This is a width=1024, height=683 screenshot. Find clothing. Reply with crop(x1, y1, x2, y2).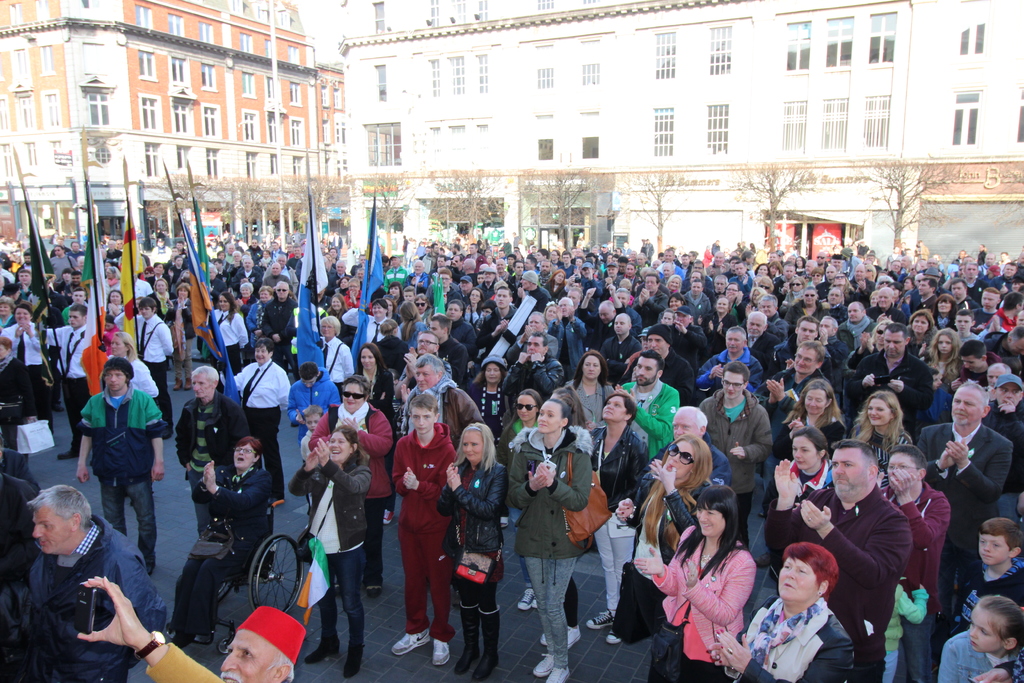
crop(286, 372, 344, 425).
